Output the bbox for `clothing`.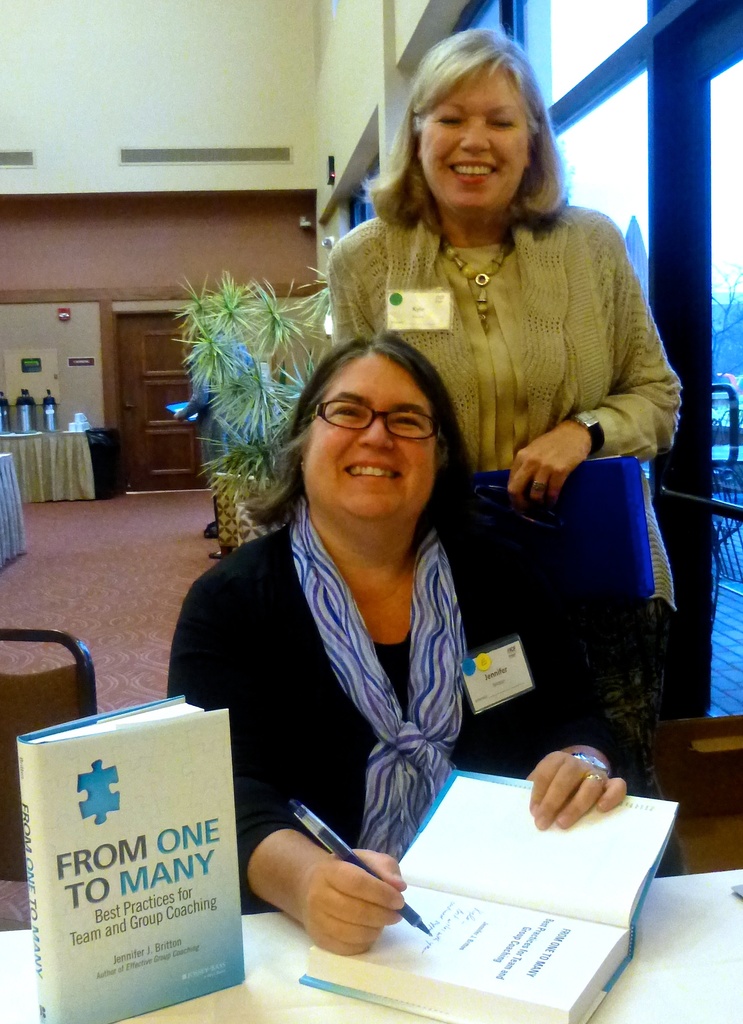
crop(328, 197, 687, 785).
